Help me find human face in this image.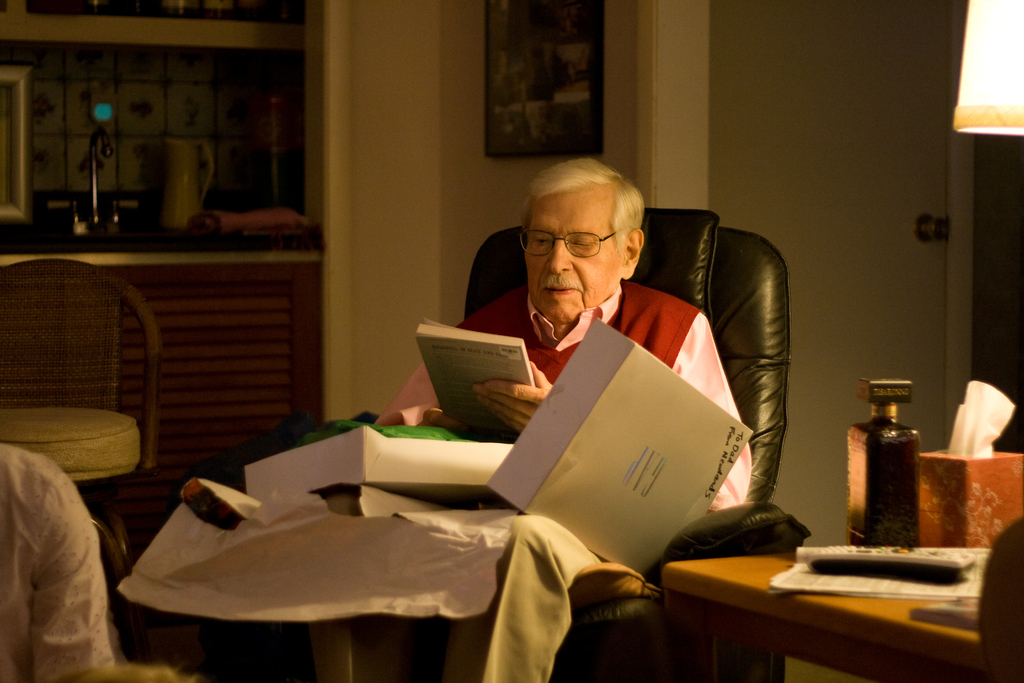
Found it: l=525, t=186, r=623, b=323.
